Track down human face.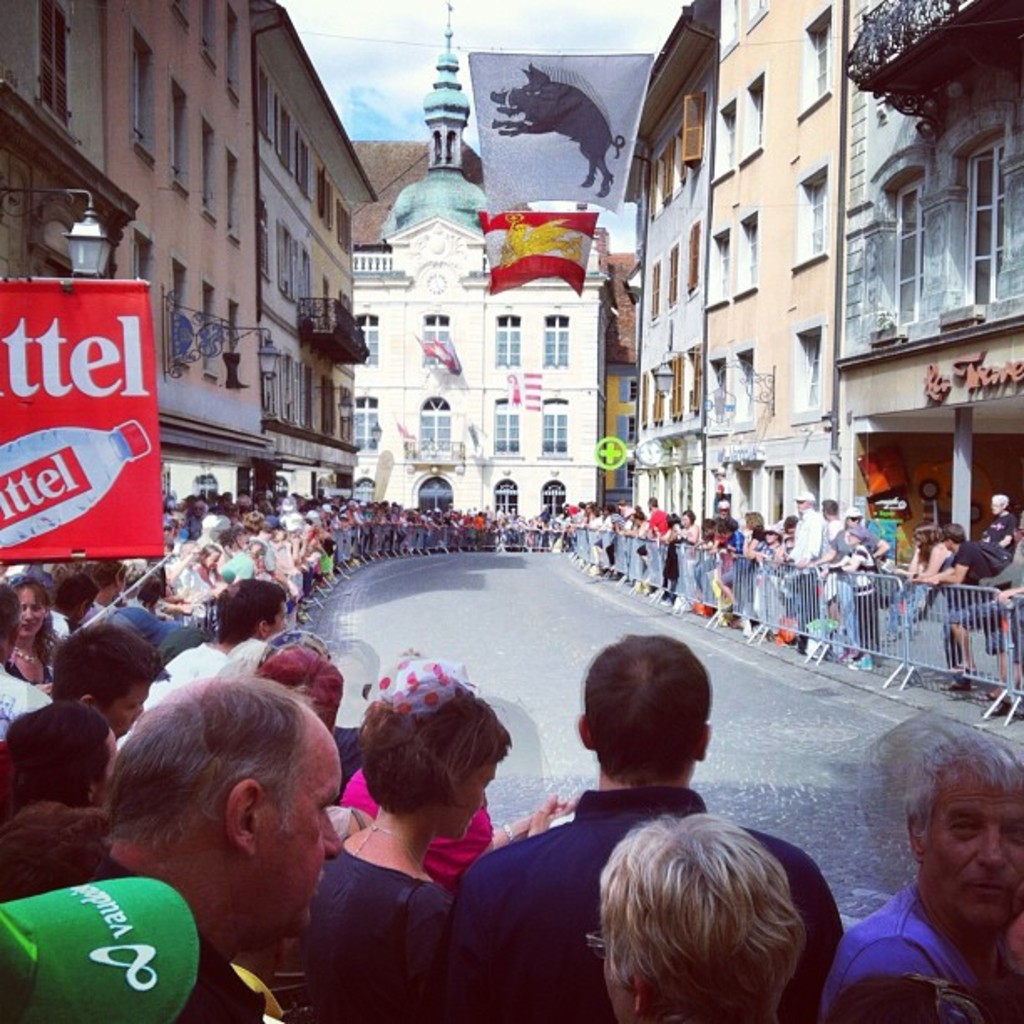
Tracked to rect(922, 756, 1022, 924).
